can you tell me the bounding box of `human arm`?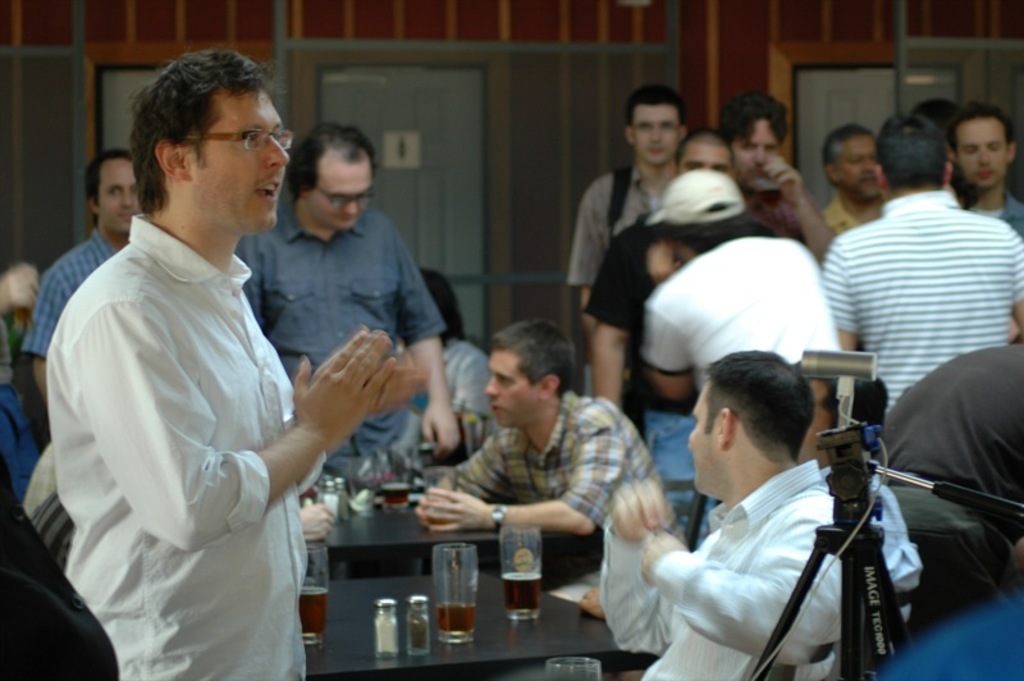
box(28, 253, 81, 411).
